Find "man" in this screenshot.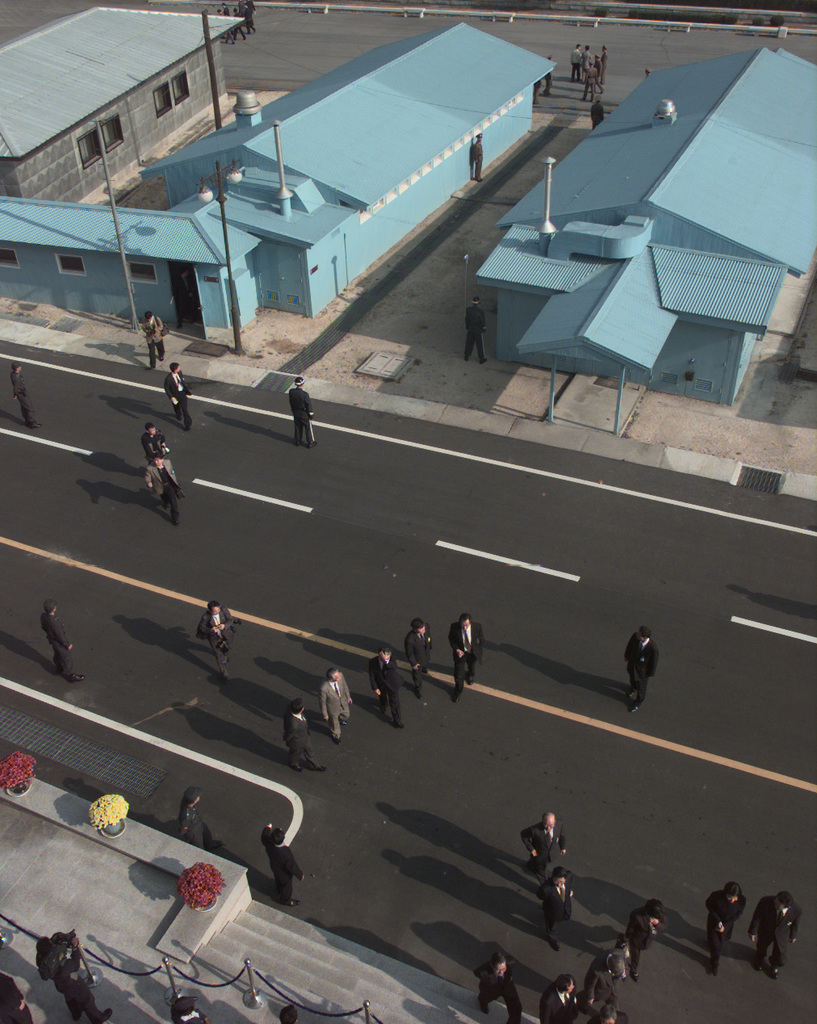
The bounding box for "man" is [290,378,315,455].
